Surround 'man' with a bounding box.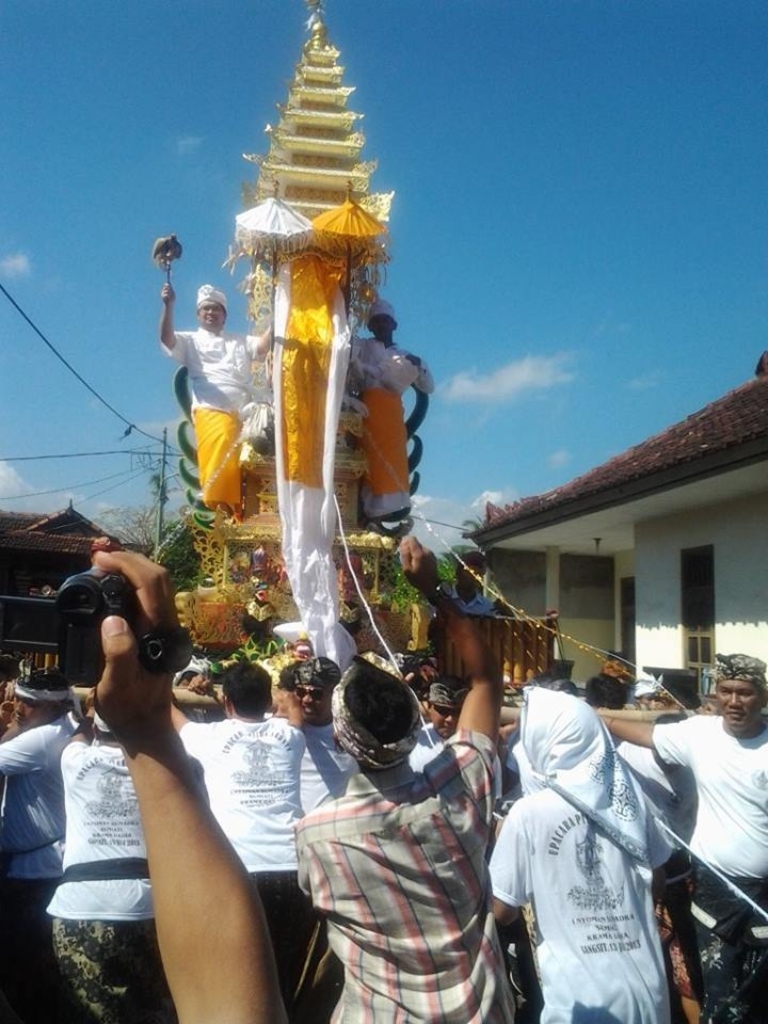
left=288, top=535, right=510, bottom=1023.
